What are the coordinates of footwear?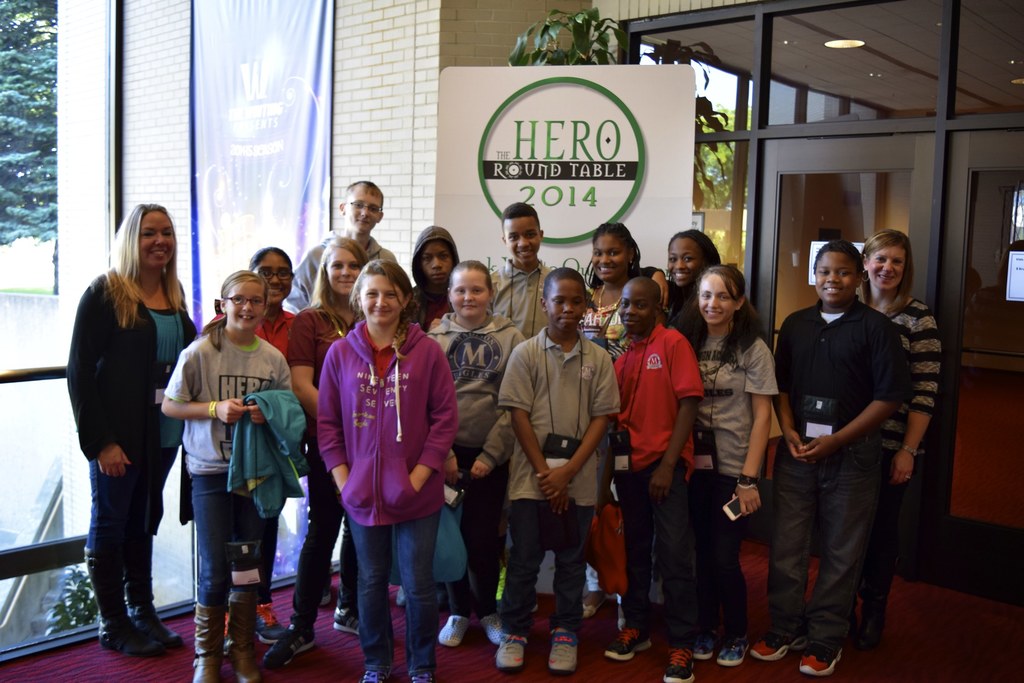
detection(191, 604, 228, 682).
